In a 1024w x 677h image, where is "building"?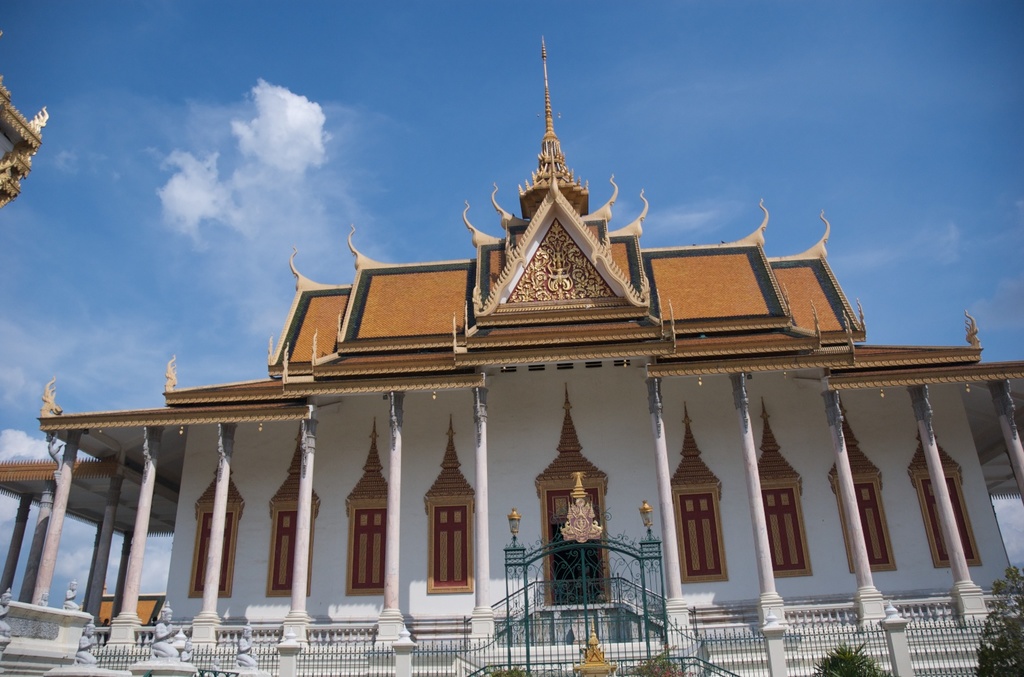
Rect(0, 32, 1023, 676).
